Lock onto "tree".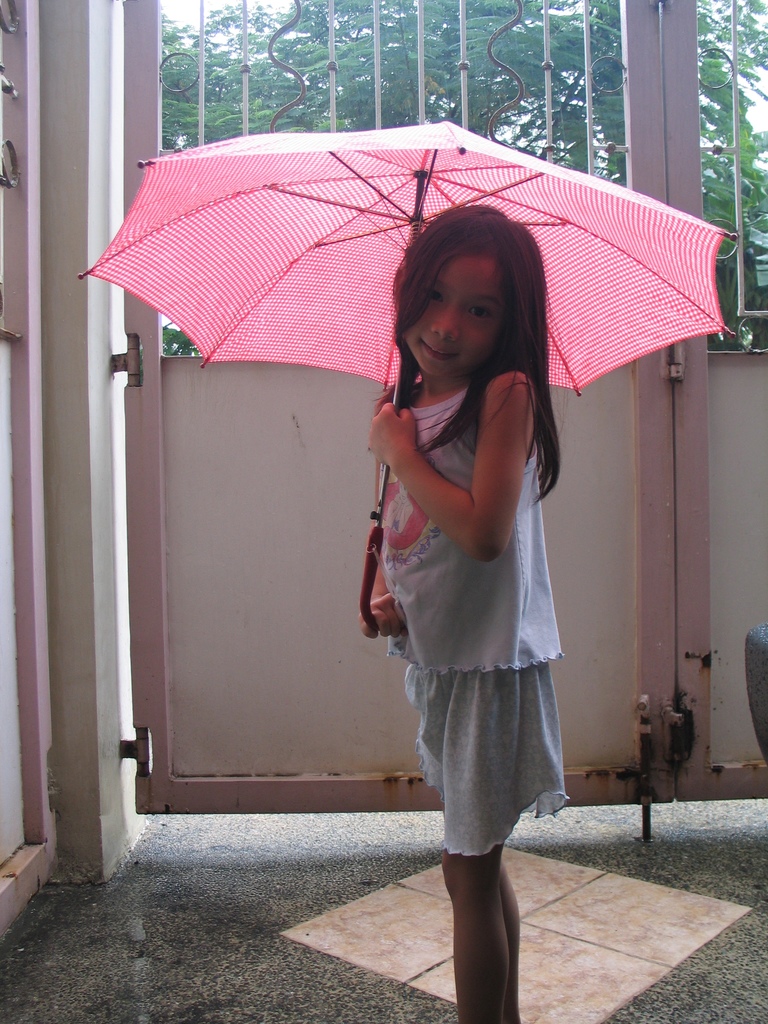
Locked: [x1=147, y1=0, x2=549, y2=360].
